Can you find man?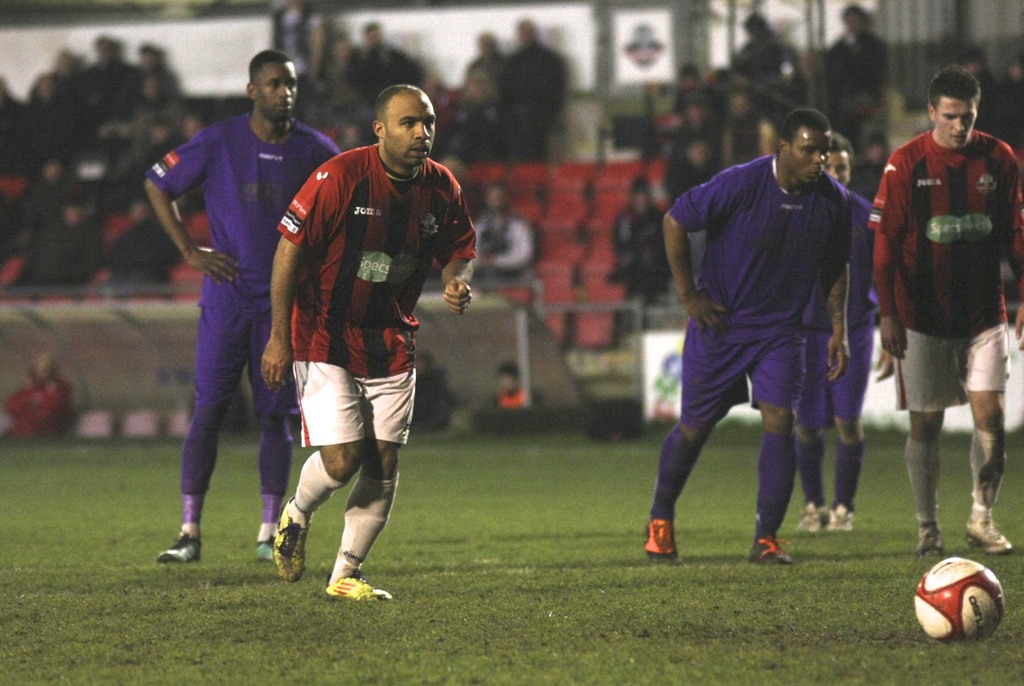
Yes, bounding box: (141, 44, 310, 587).
